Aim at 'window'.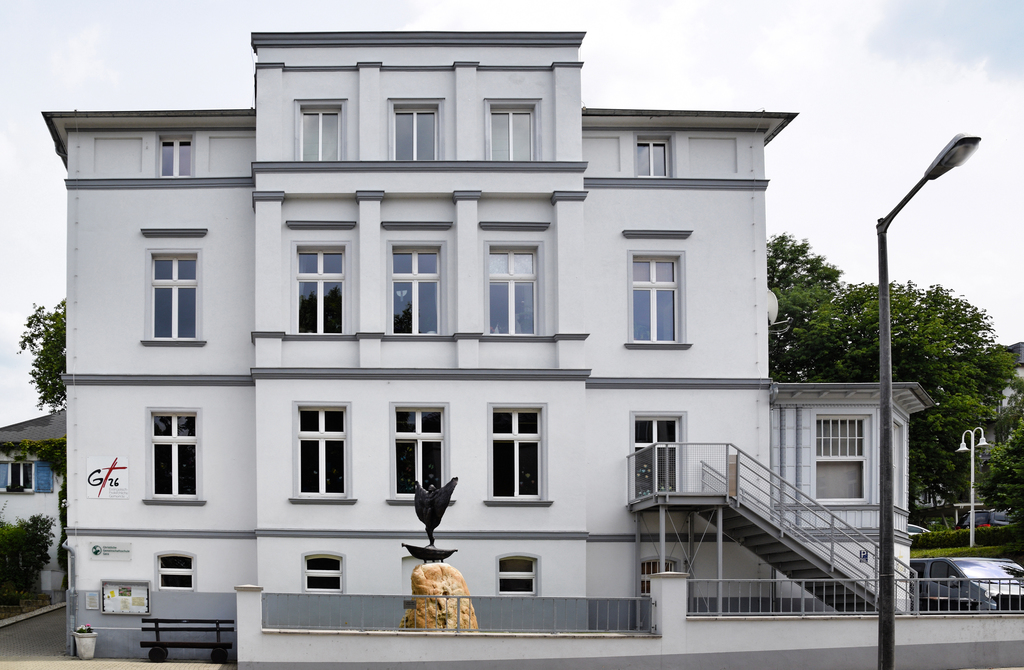
Aimed at [385,400,457,507].
